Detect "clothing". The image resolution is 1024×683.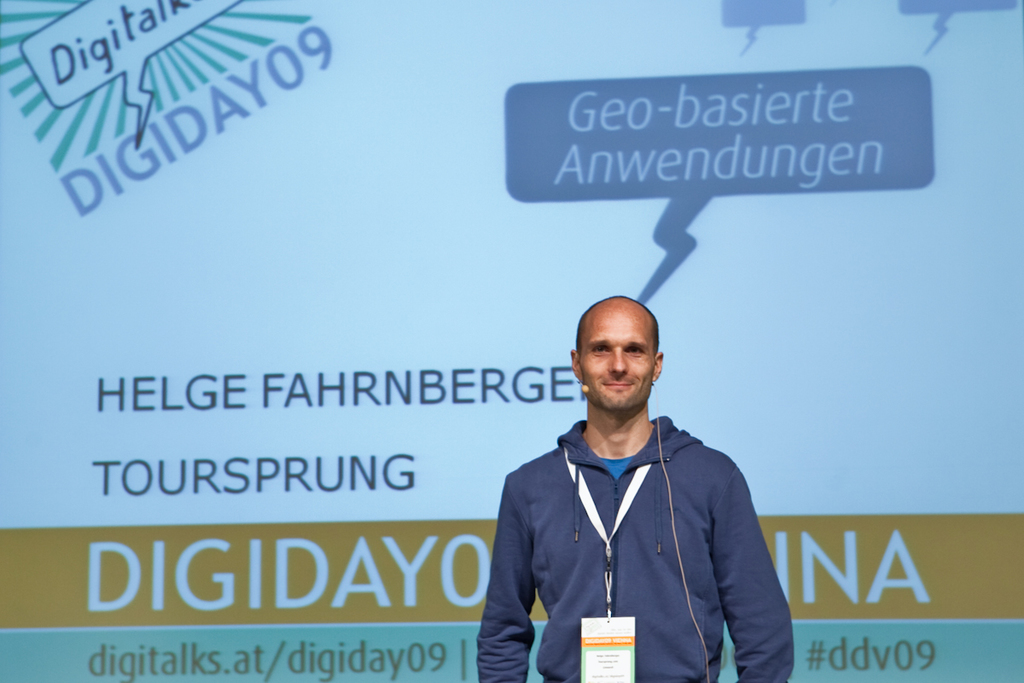
crop(487, 403, 773, 678).
